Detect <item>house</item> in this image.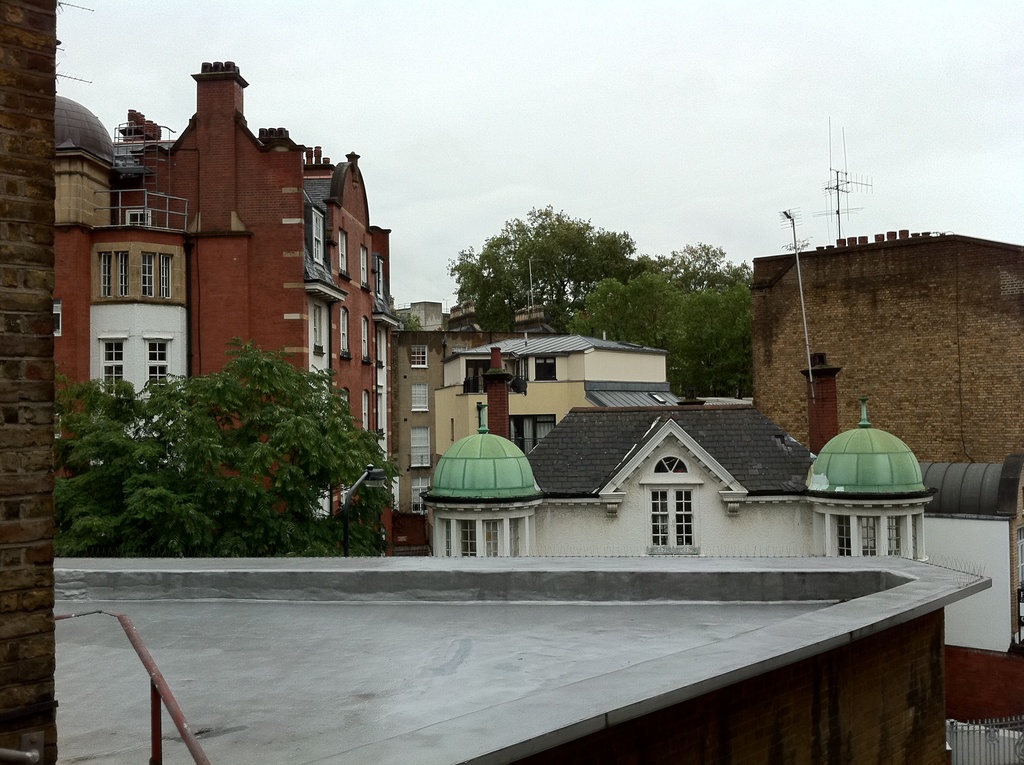
Detection: region(445, 365, 906, 607).
